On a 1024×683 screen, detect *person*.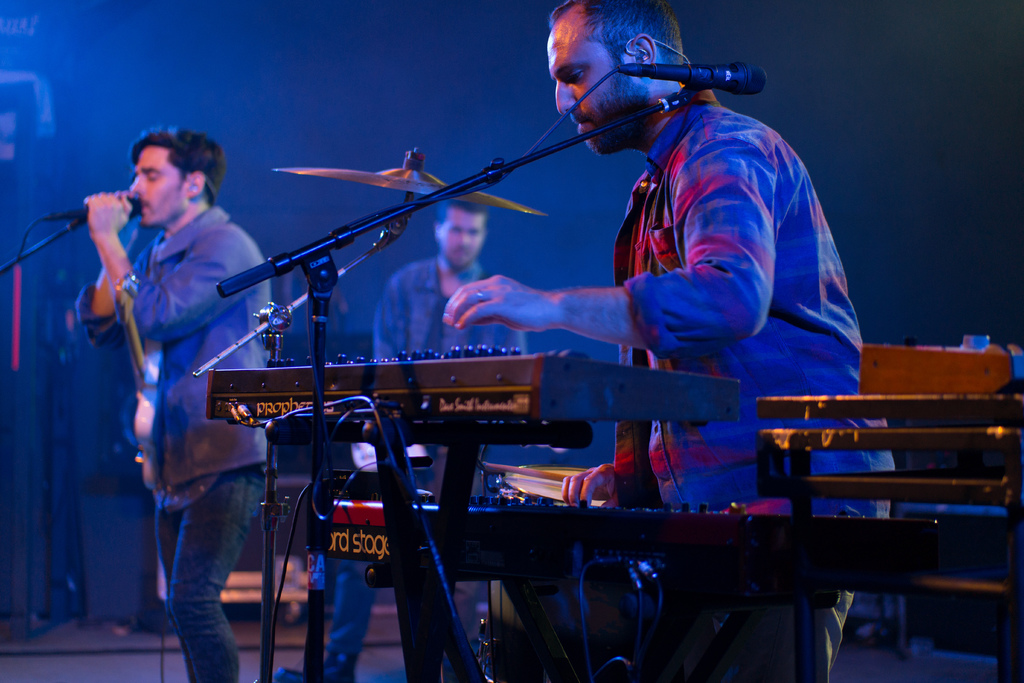
(73,120,268,682).
